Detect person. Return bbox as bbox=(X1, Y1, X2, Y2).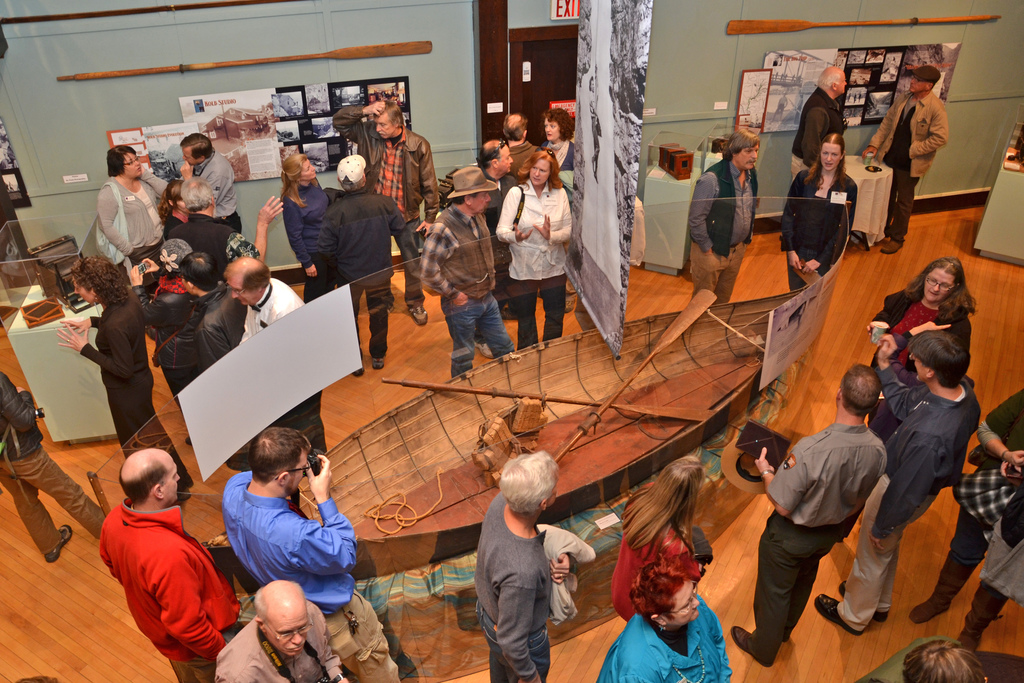
bbox=(689, 122, 764, 305).
